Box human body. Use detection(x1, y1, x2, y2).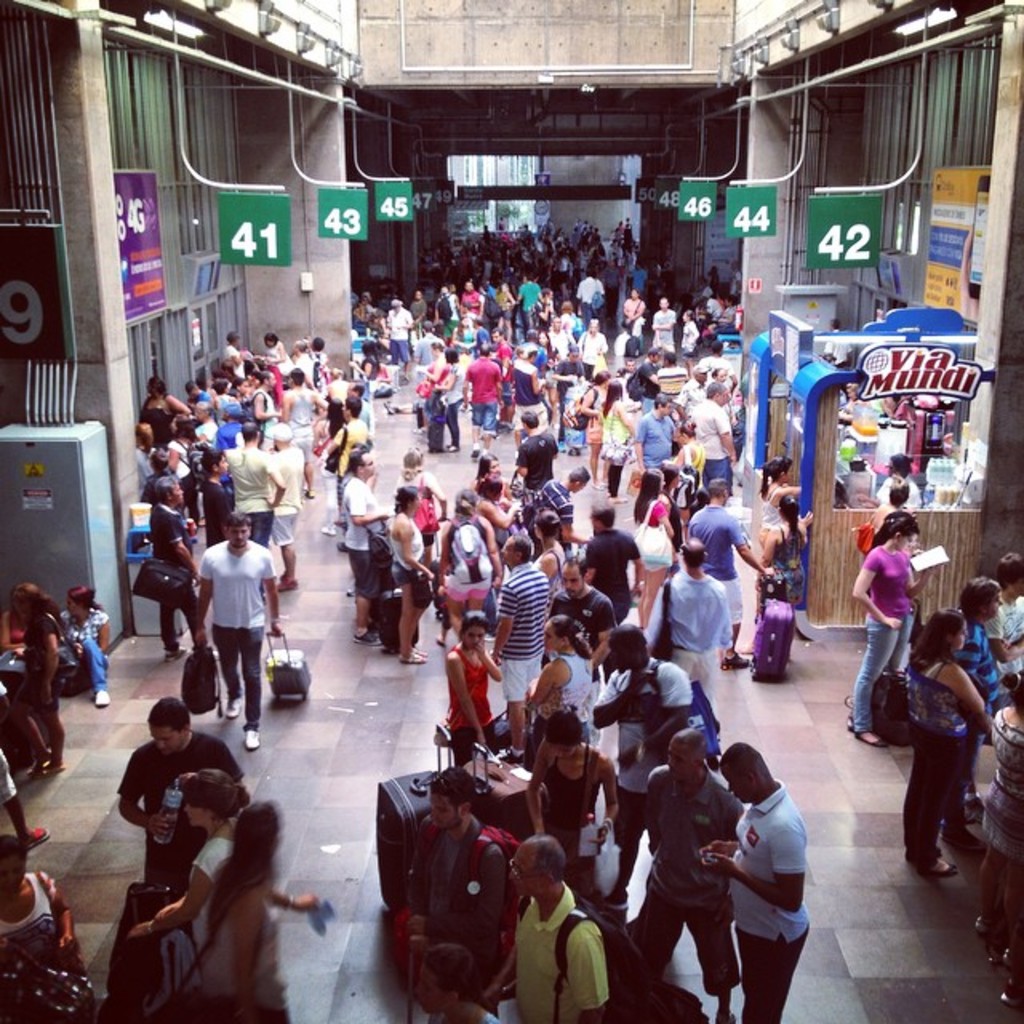
detection(224, 346, 253, 382).
